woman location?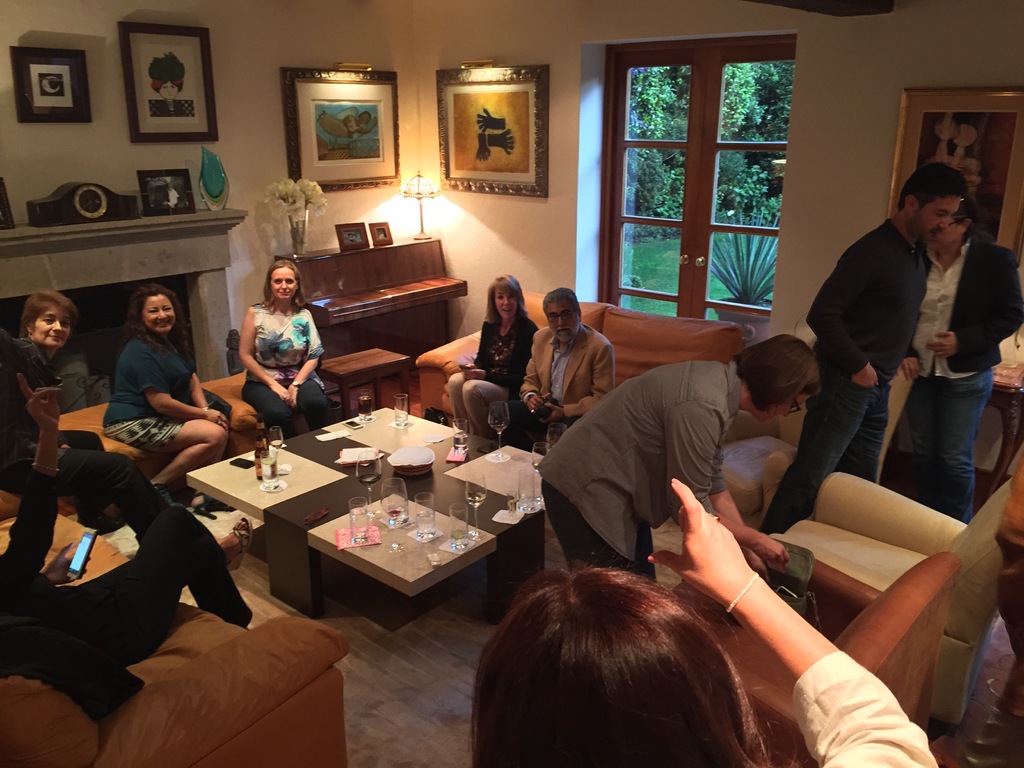
BBox(531, 333, 833, 592)
